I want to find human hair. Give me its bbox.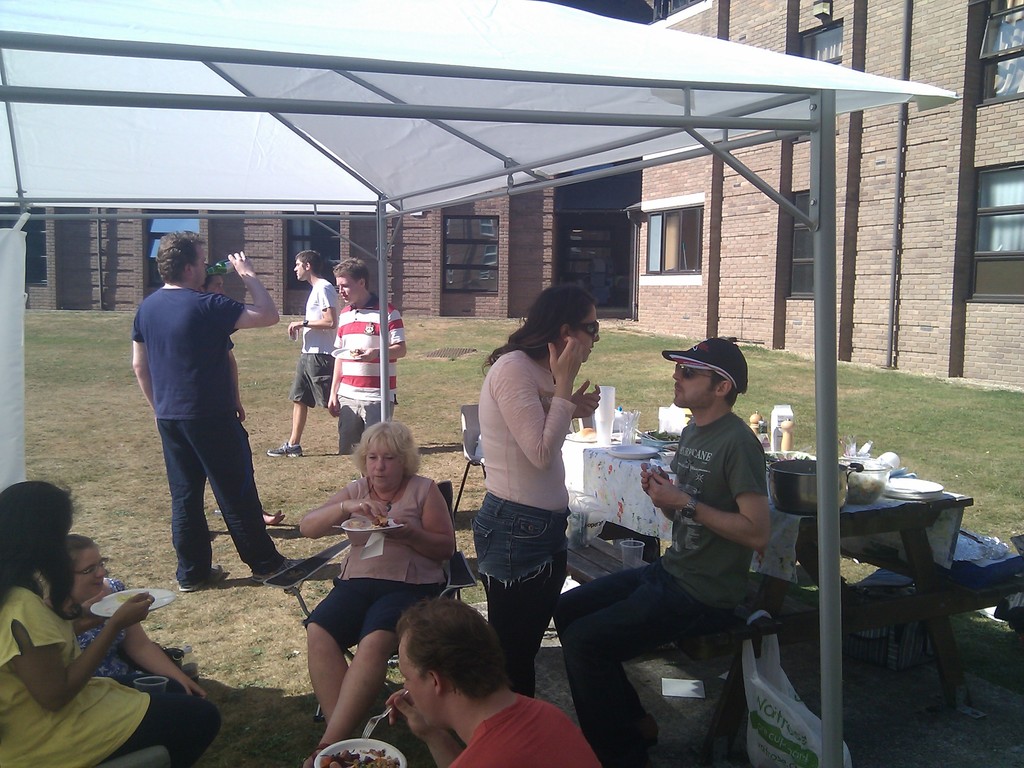
{"x1": 392, "y1": 596, "x2": 506, "y2": 700}.
